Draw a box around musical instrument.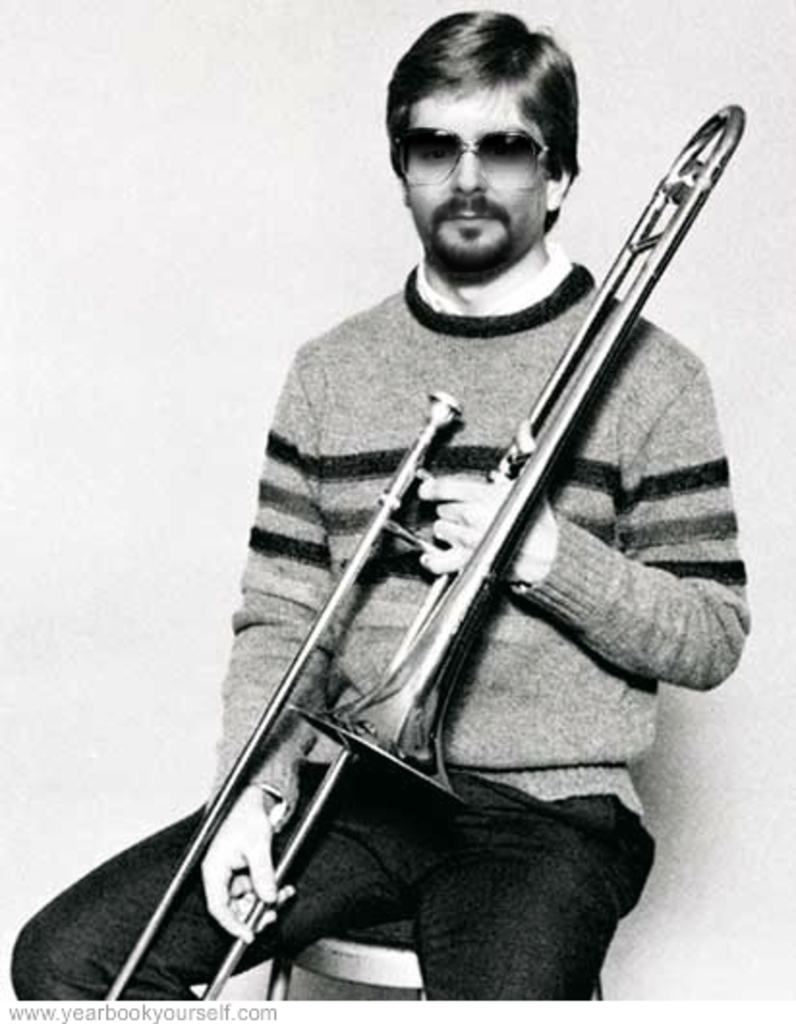
112, 102, 734, 929.
